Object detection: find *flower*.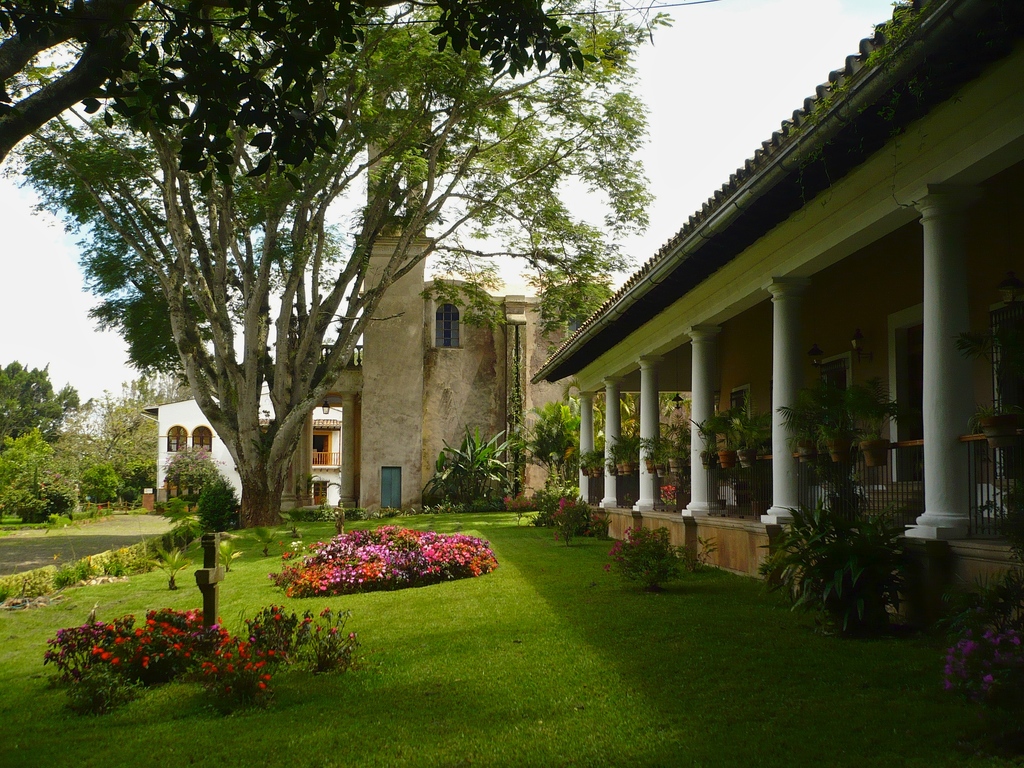
(607,548,614,554).
